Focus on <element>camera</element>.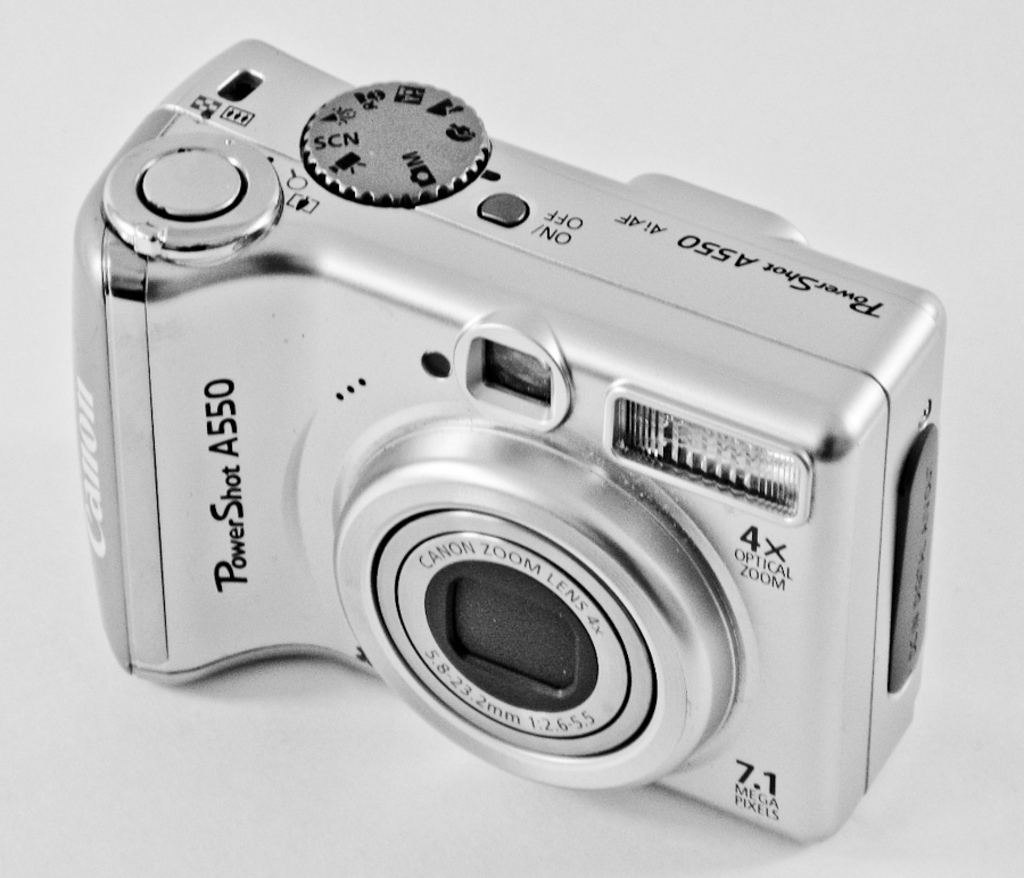
Focused at Rect(69, 31, 947, 835).
